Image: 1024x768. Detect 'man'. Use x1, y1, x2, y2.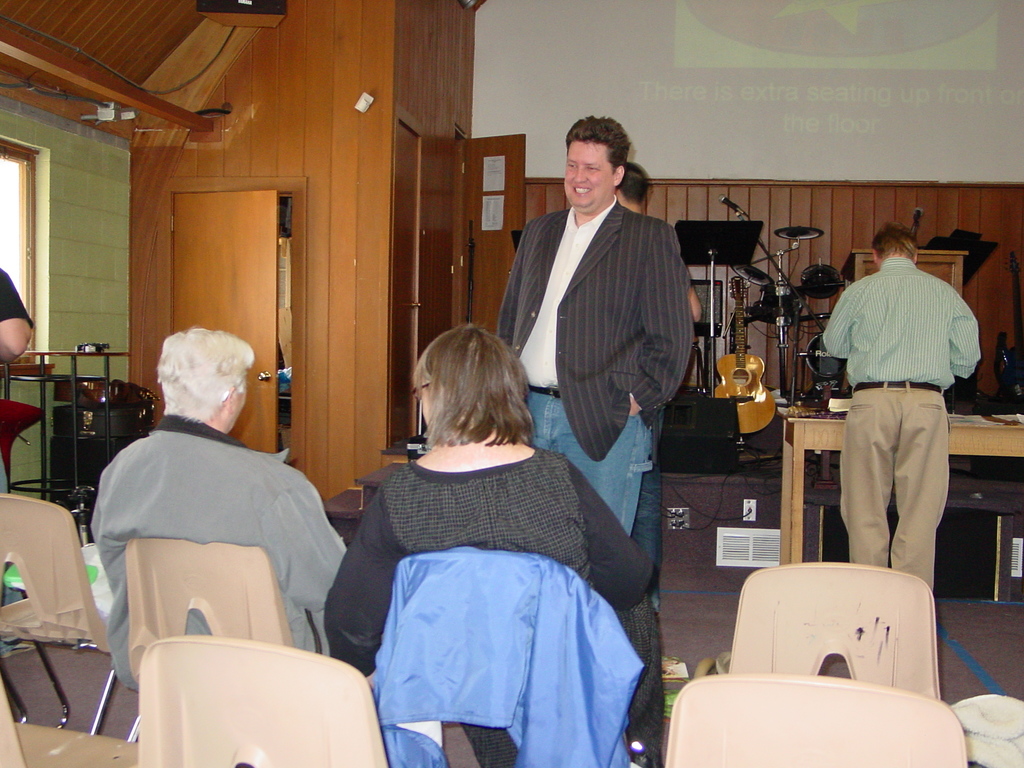
493, 114, 694, 538.
